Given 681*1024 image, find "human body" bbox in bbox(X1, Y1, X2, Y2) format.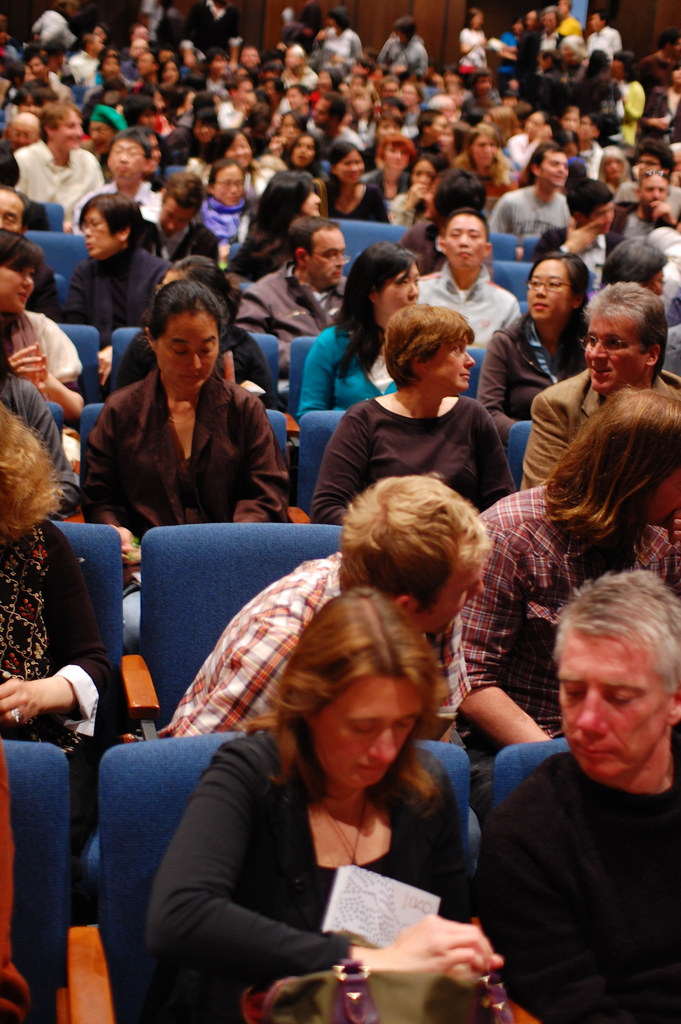
bbox(578, 111, 605, 164).
